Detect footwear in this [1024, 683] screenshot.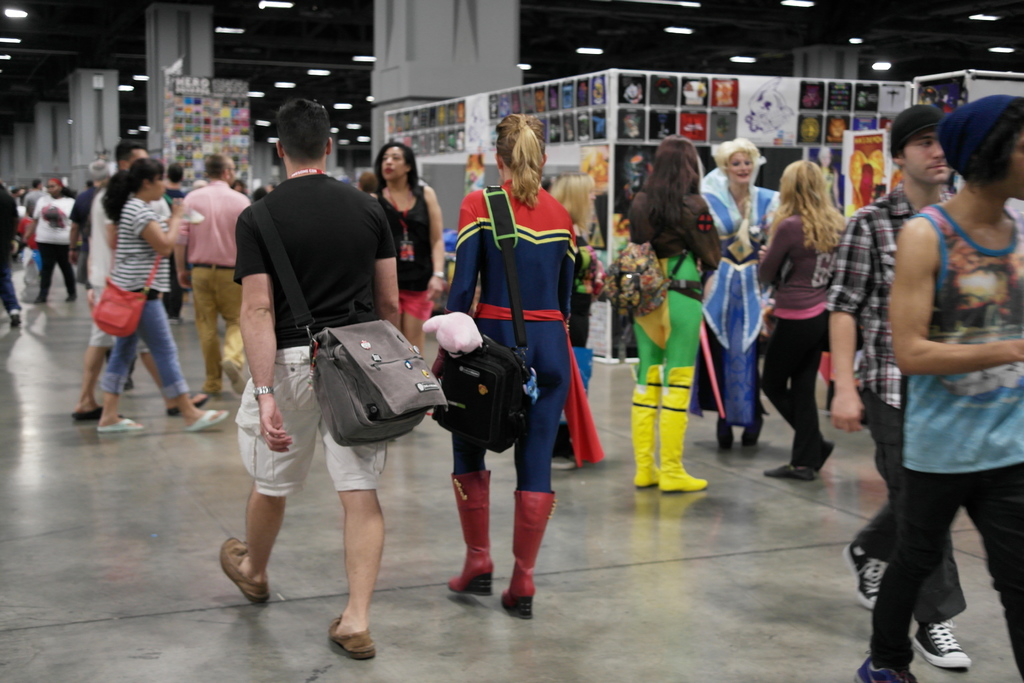
Detection: {"left": 913, "top": 620, "right": 972, "bottom": 666}.
